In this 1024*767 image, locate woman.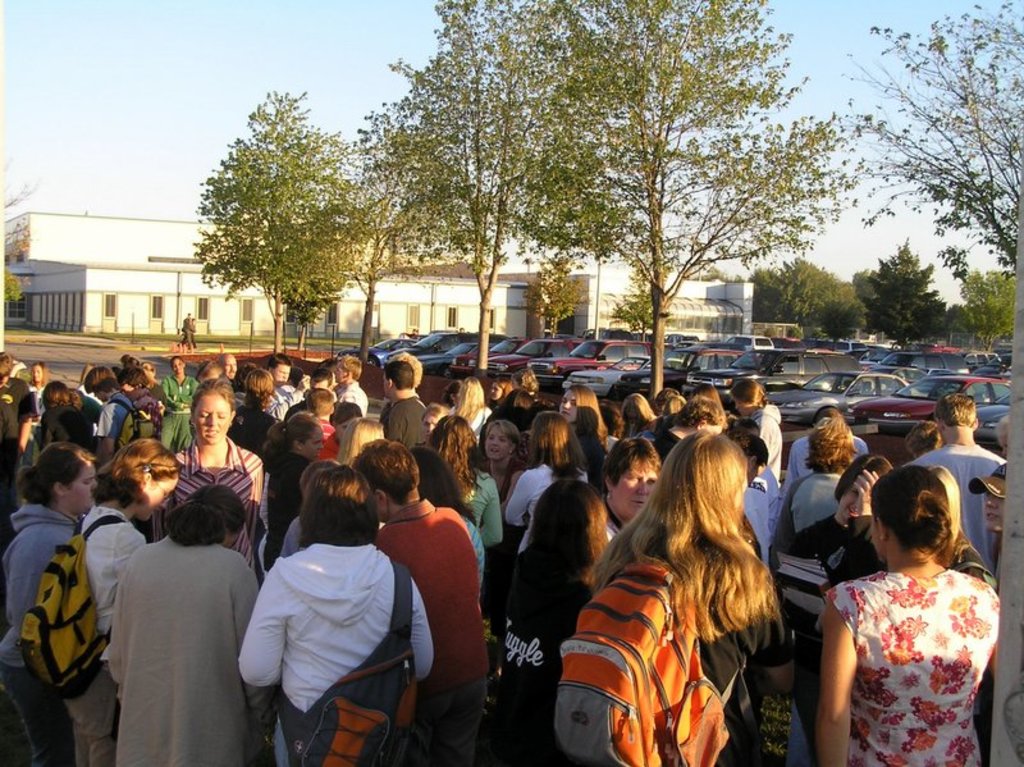
Bounding box: crop(593, 428, 791, 766).
